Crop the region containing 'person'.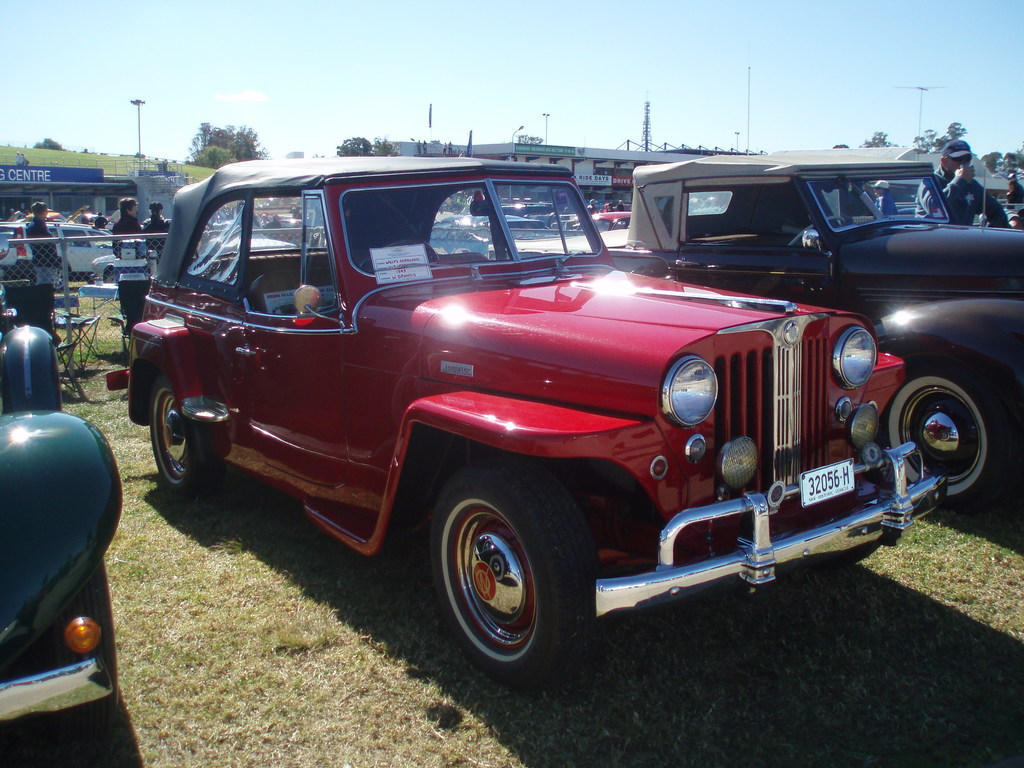
Crop region: (113, 192, 144, 262).
